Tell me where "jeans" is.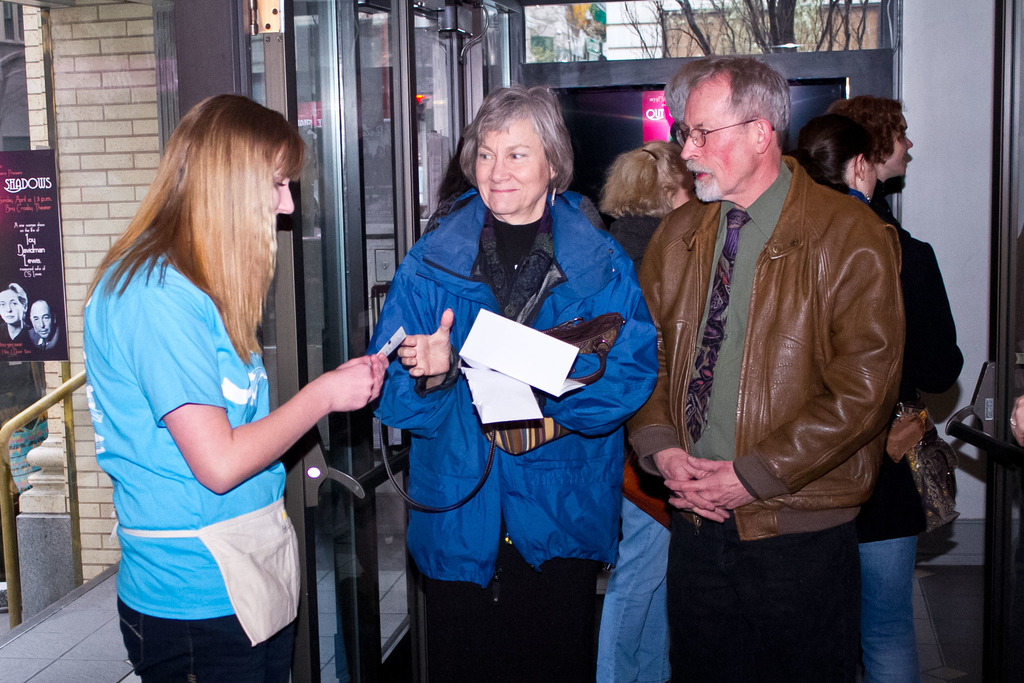
"jeans" is at 111 597 307 682.
